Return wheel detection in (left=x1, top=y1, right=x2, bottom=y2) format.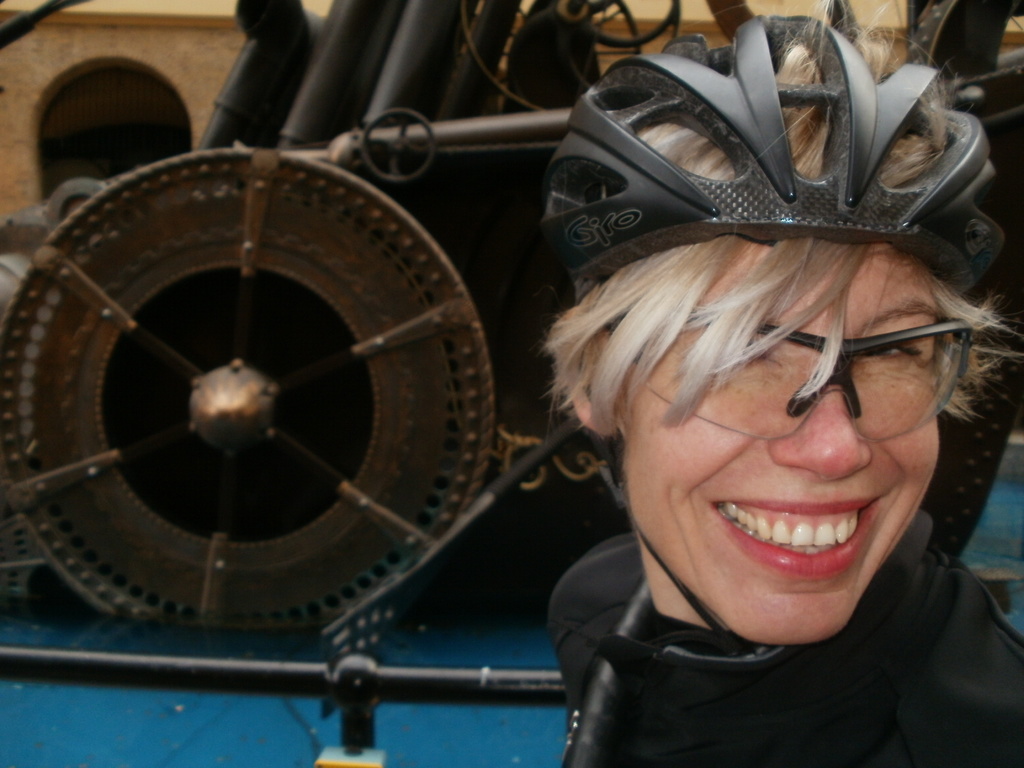
(left=362, top=106, right=434, bottom=180).
